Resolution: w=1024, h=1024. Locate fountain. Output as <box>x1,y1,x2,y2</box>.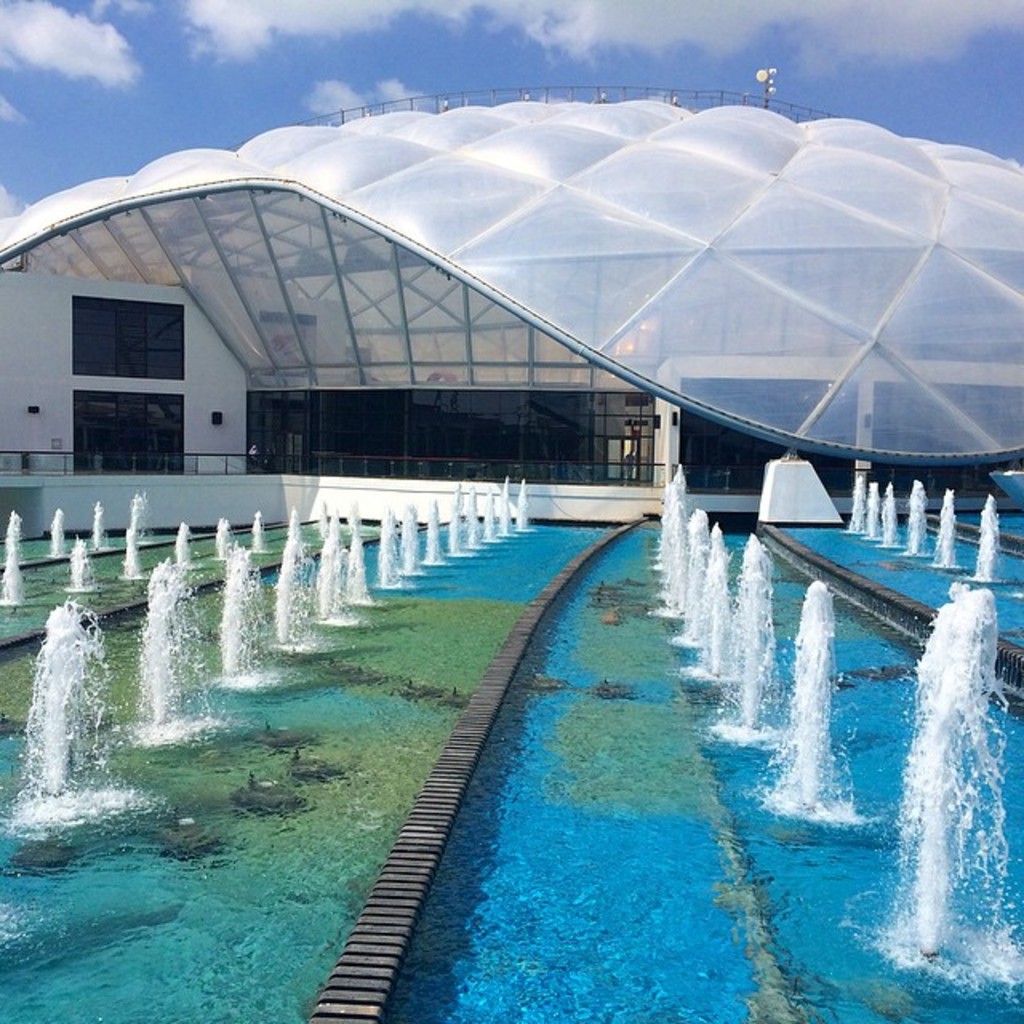
<box>883,480,896,552</box>.
